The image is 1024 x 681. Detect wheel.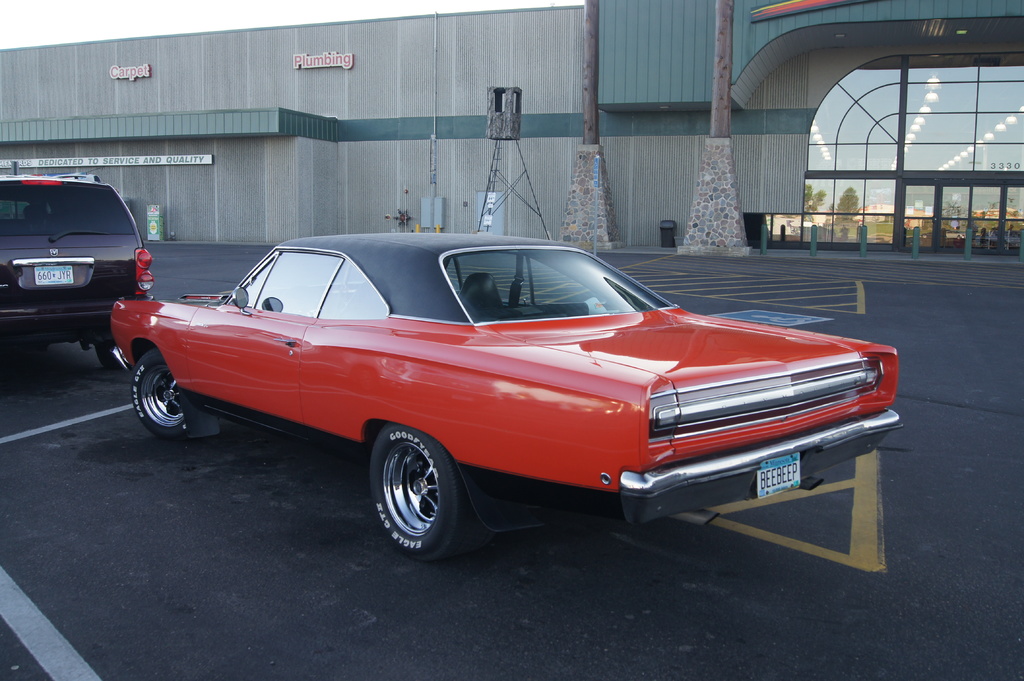
Detection: <box>371,438,466,550</box>.
